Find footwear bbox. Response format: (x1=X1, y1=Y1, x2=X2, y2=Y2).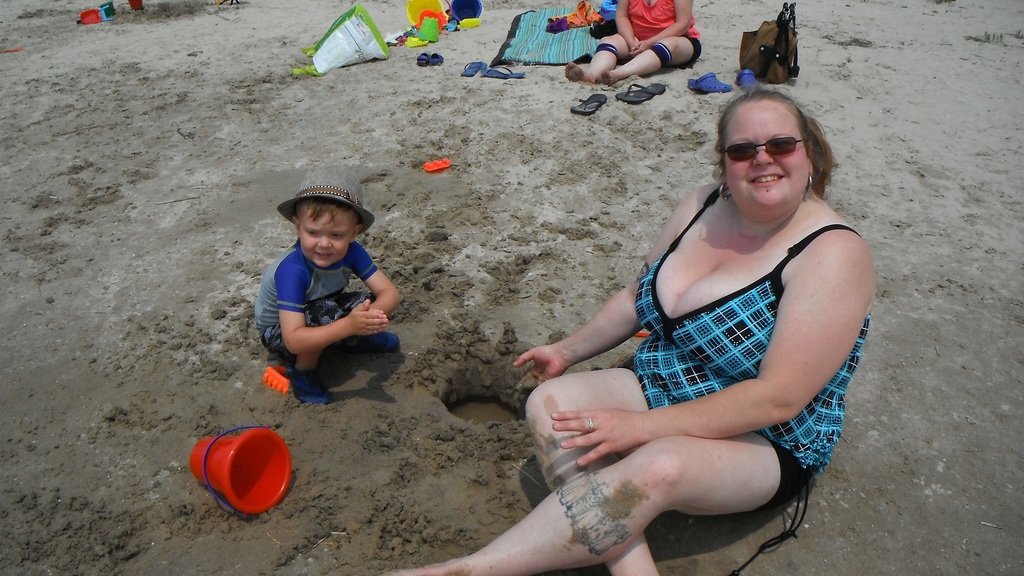
(x1=619, y1=81, x2=668, y2=100).
